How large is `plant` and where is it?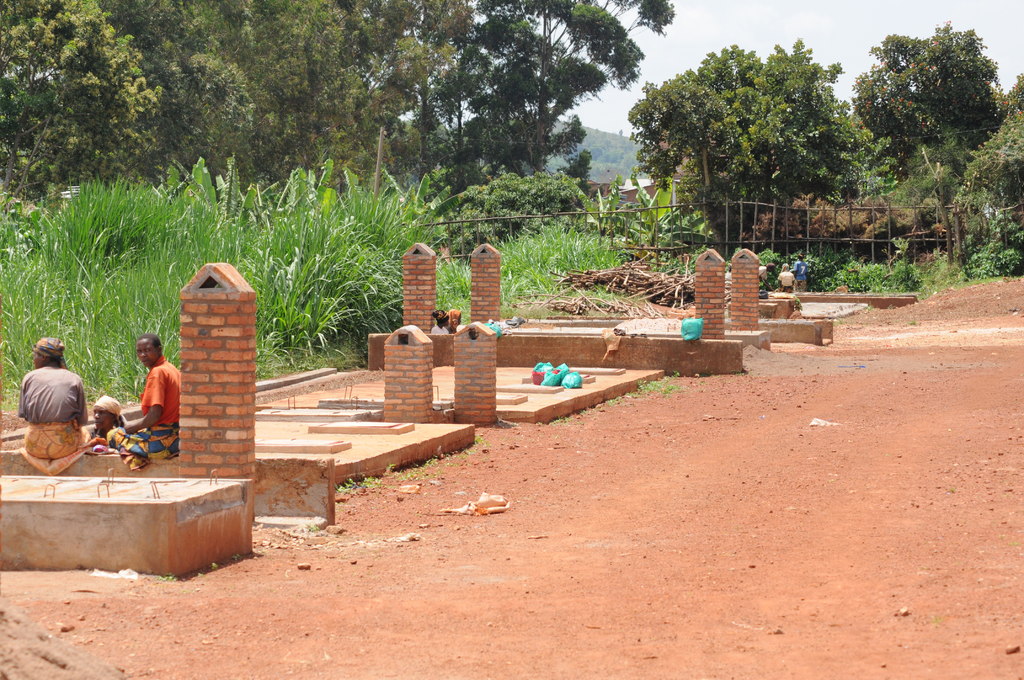
Bounding box: <region>917, 247, 954, 277</region>.
